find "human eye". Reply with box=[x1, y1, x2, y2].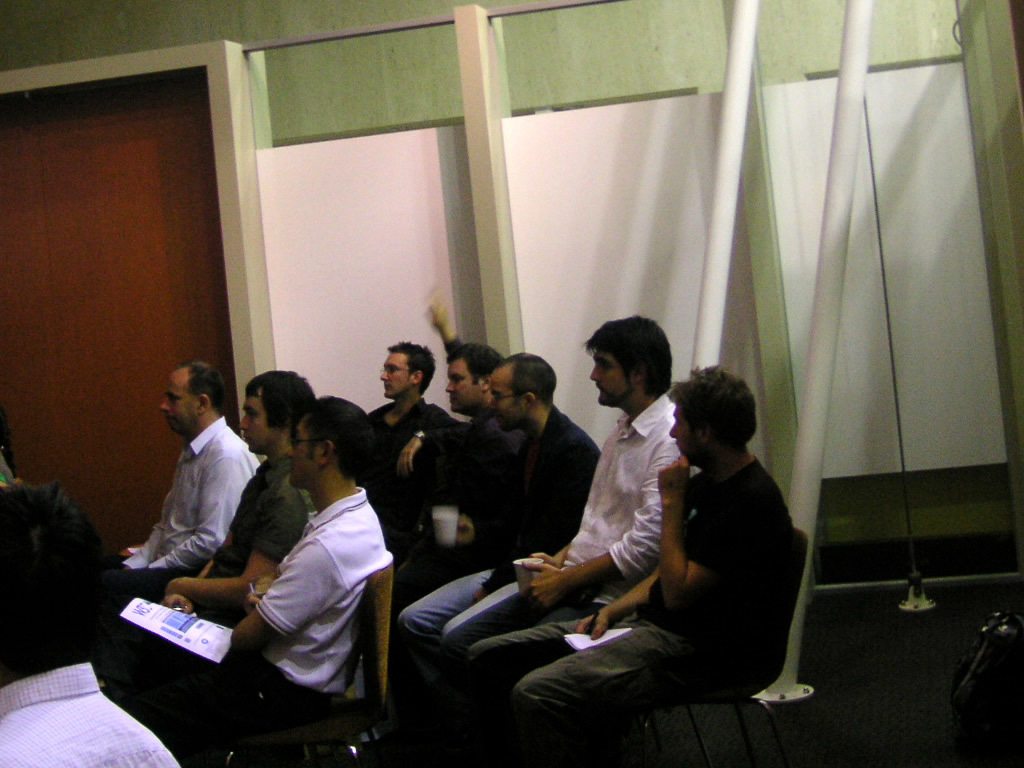
box=[451, 369, 462, 385].
